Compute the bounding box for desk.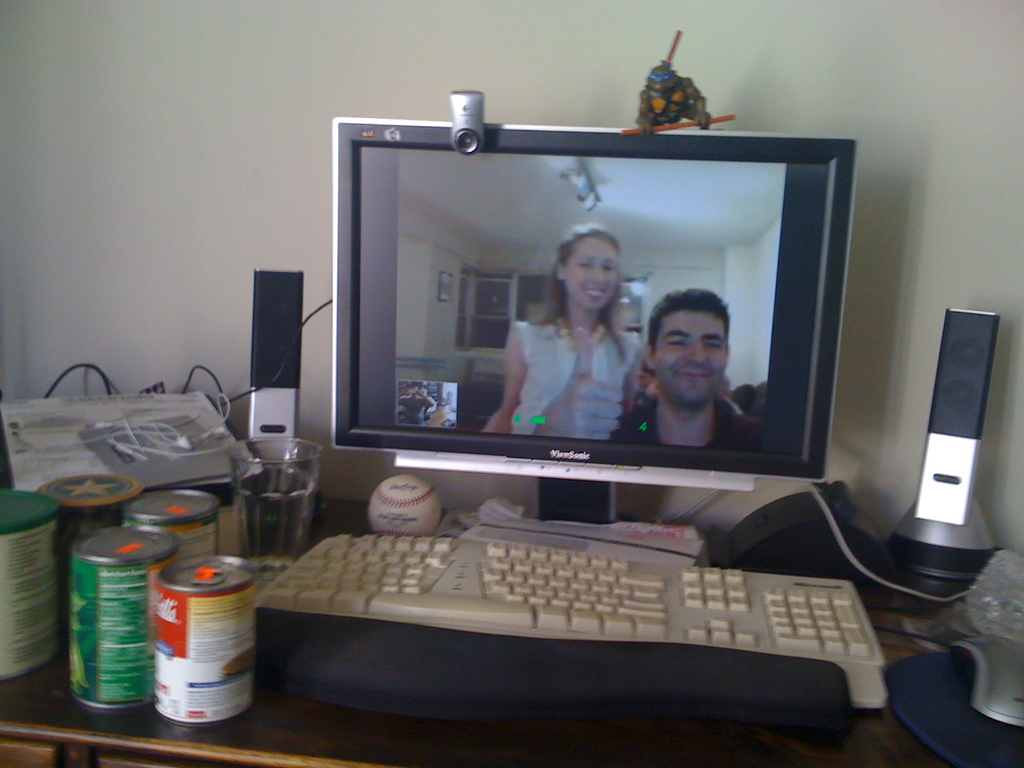
l=122, t=497, r=974, b=746.
